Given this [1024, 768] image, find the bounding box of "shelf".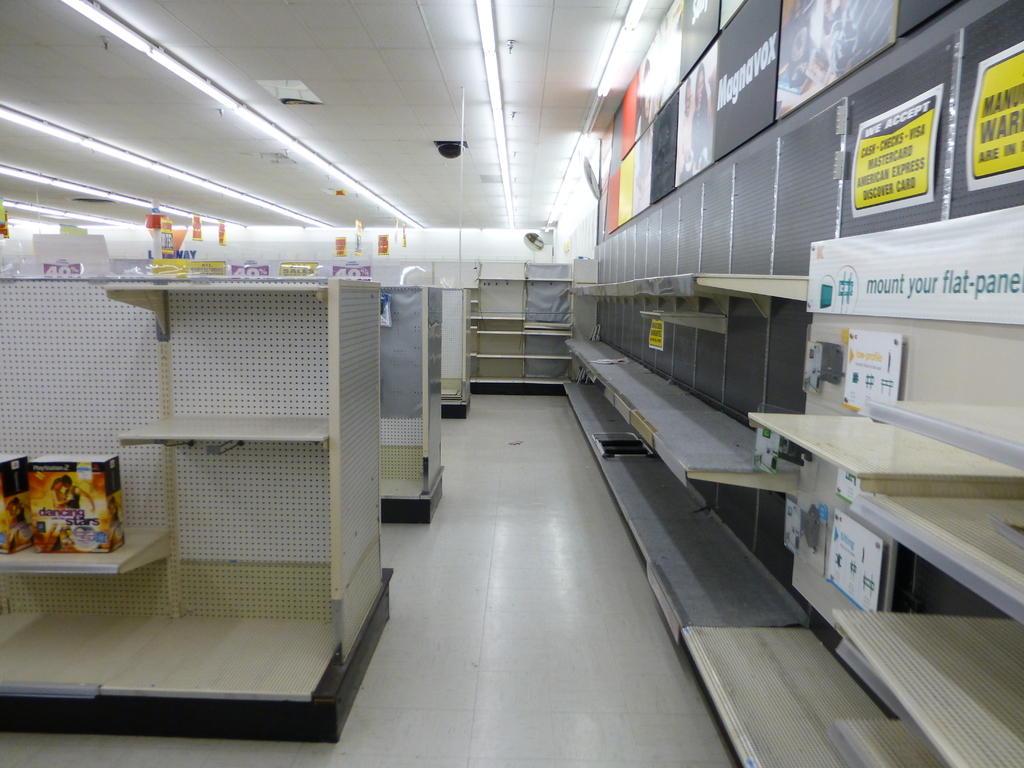
[x1=880, y1=500, x2=1023, y2=604].
